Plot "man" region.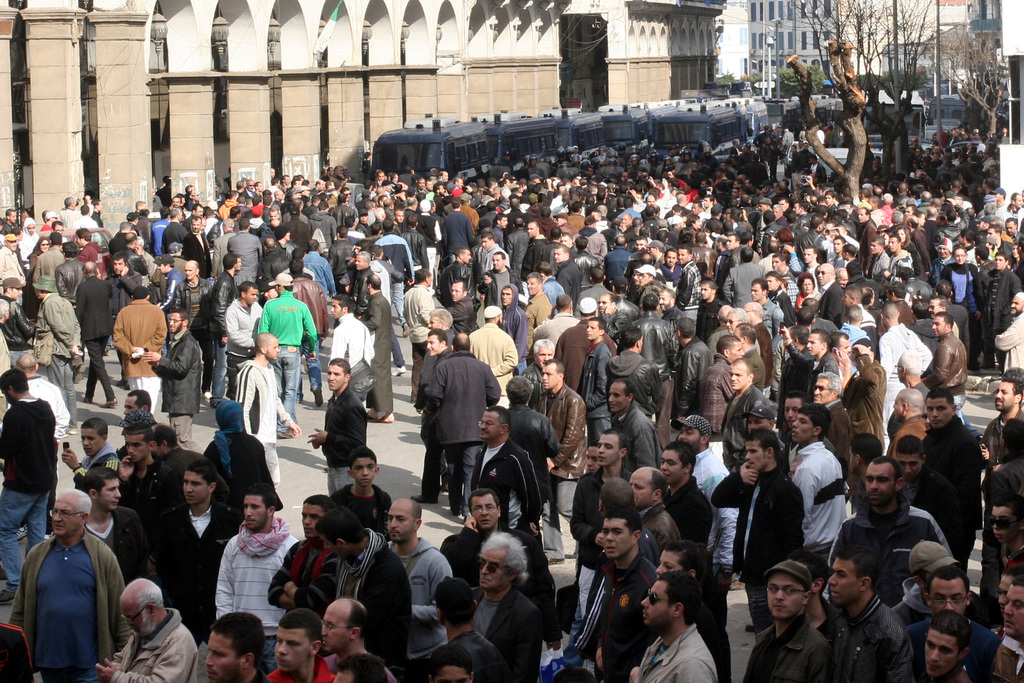
Plotted at <region>826, 541, 917, 682</region>.
